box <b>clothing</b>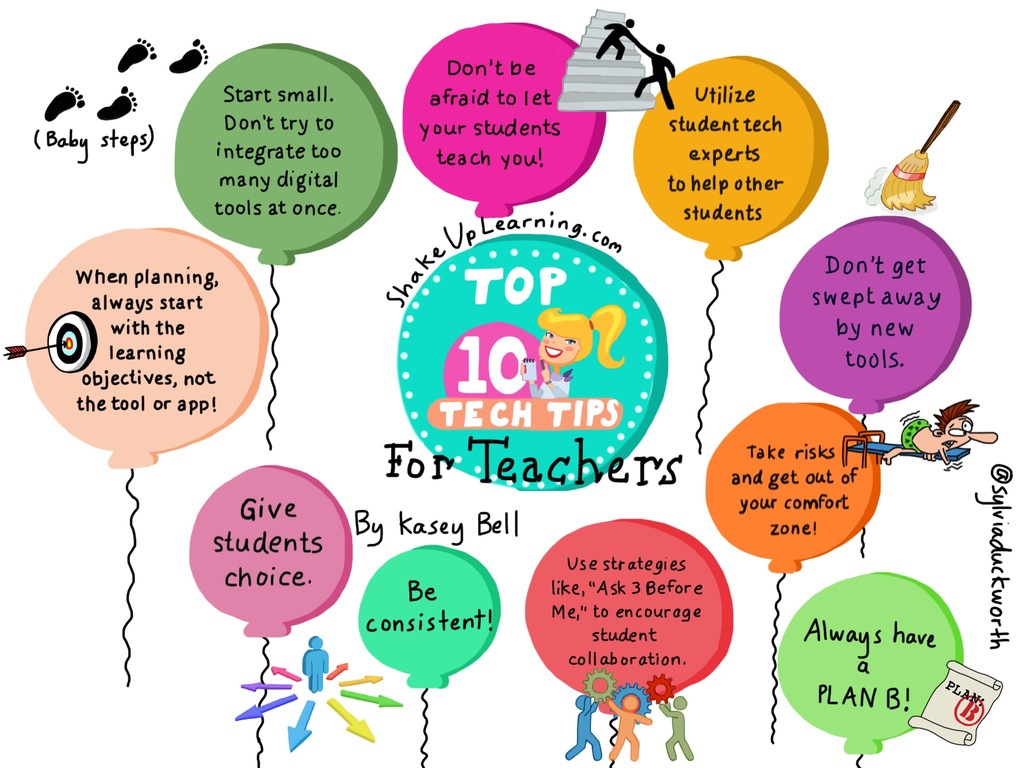
x1=900 y1=416 x2=927 y2=456
